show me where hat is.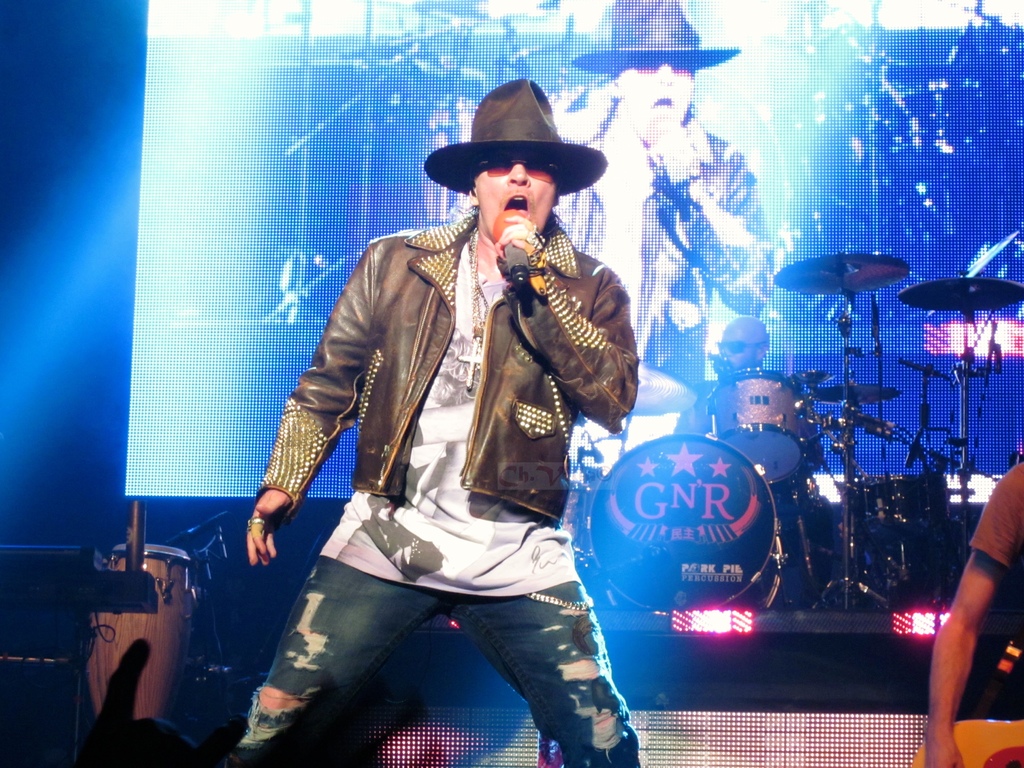
hat is at box(425, 82, 618, 208).
